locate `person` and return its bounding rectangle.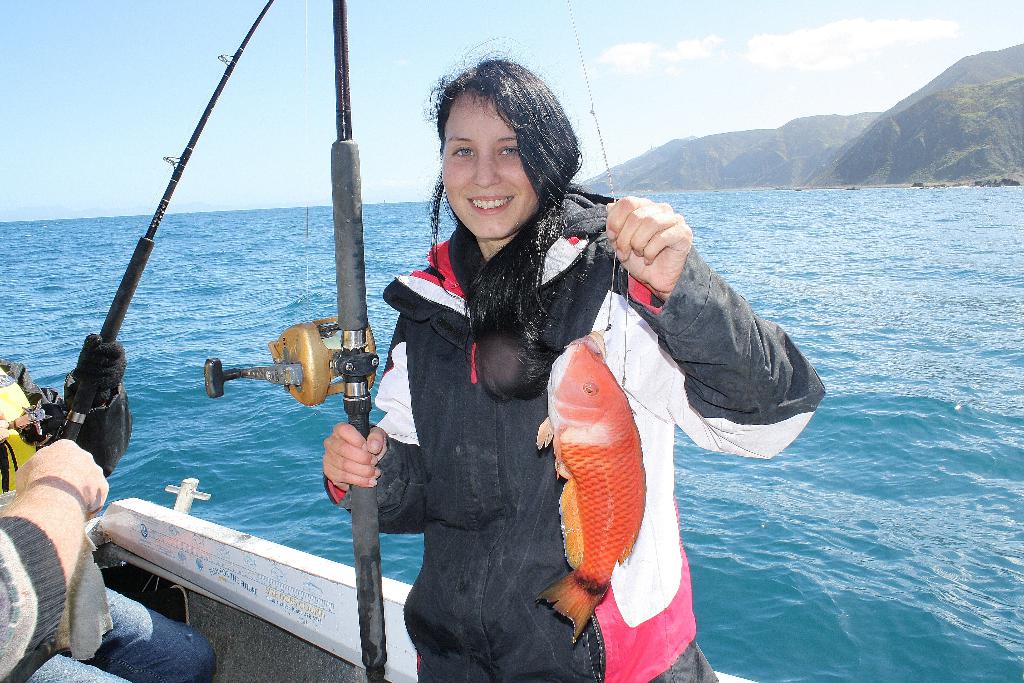
left=323, top=55, right=824, bottom=682.
